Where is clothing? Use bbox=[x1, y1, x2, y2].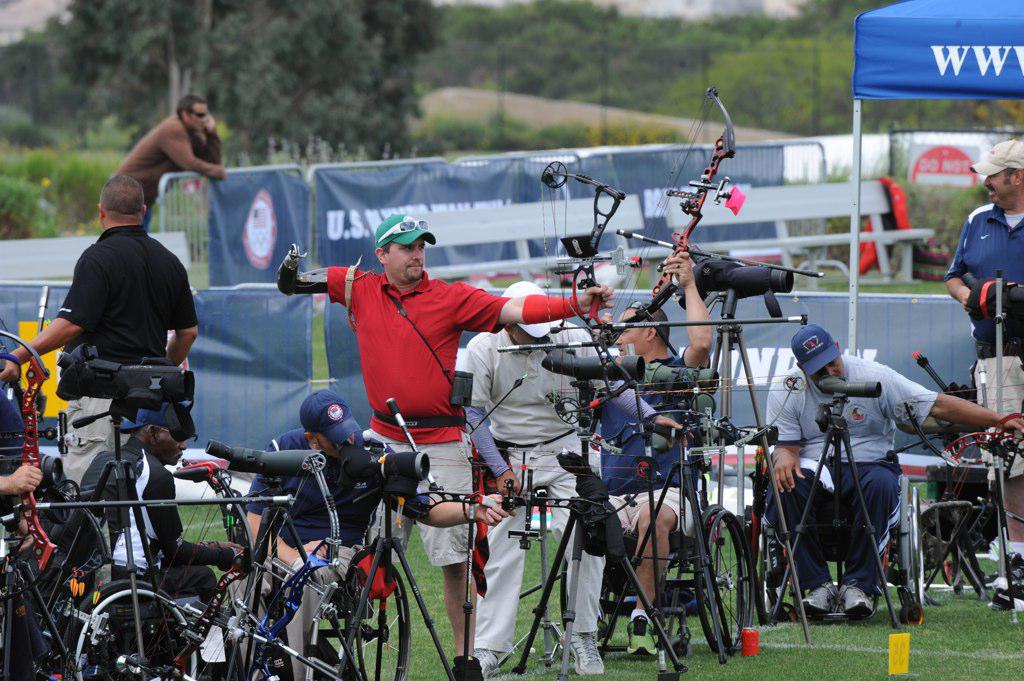
bbox=[759, 349, 934, 590].
